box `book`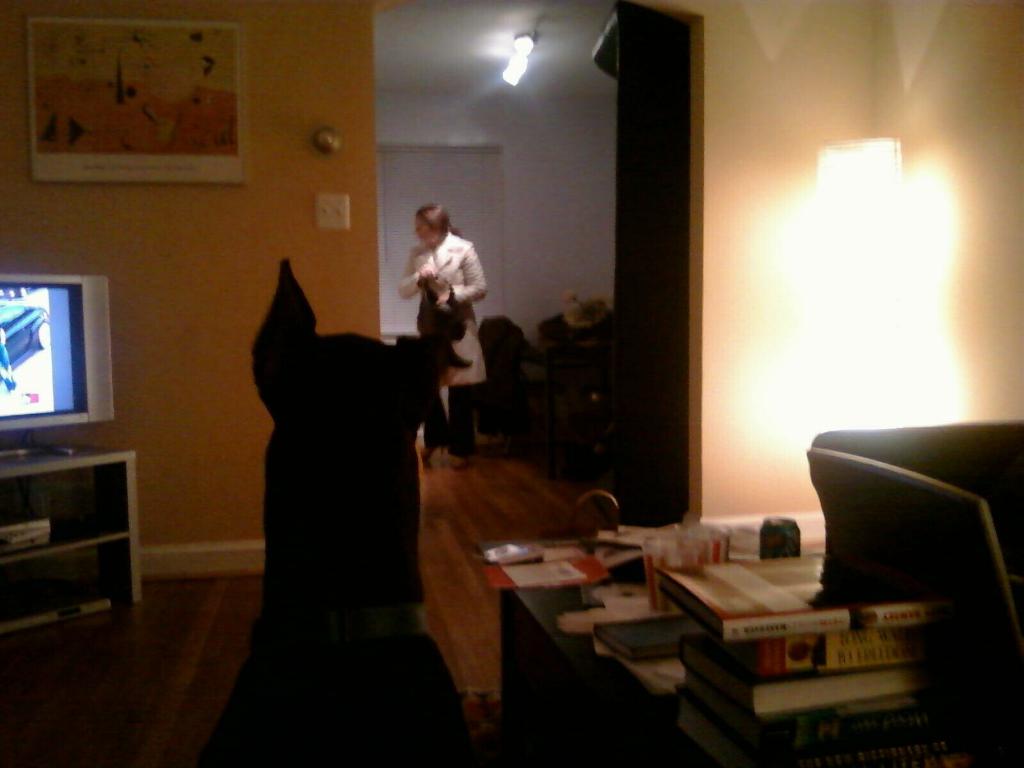
586:607:715:666
